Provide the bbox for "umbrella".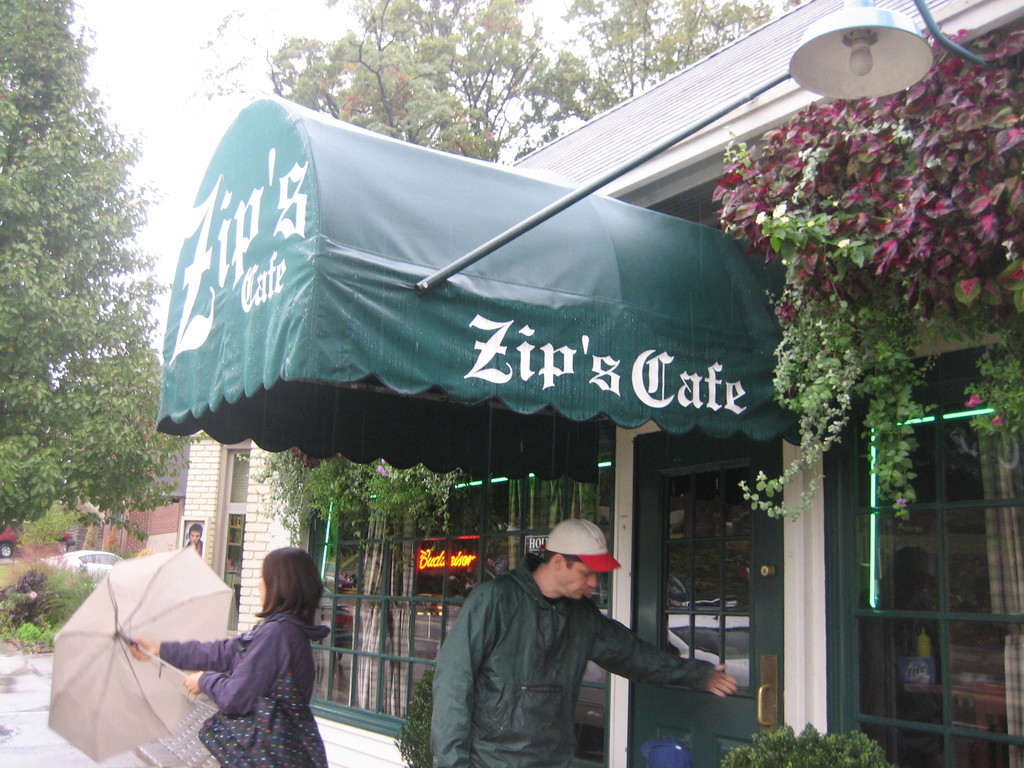
(47,540,234,760).
